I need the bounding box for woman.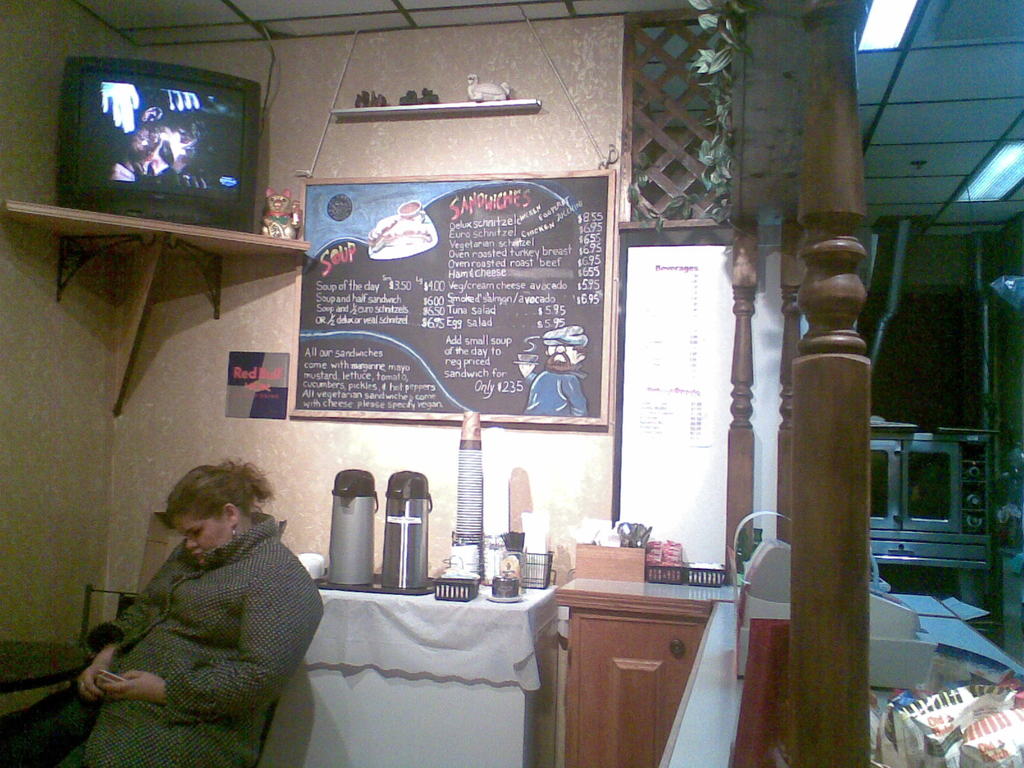
Here it is: locate(0, 465, 328, 767).
